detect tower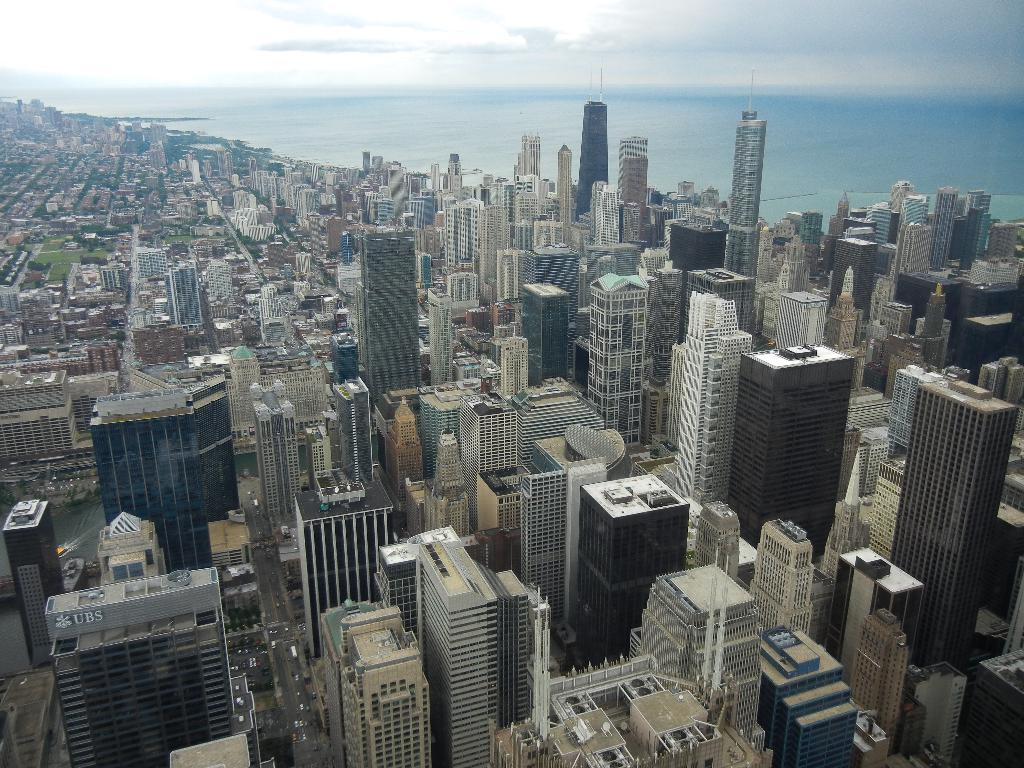
box=[34, 514, 256, 767]
